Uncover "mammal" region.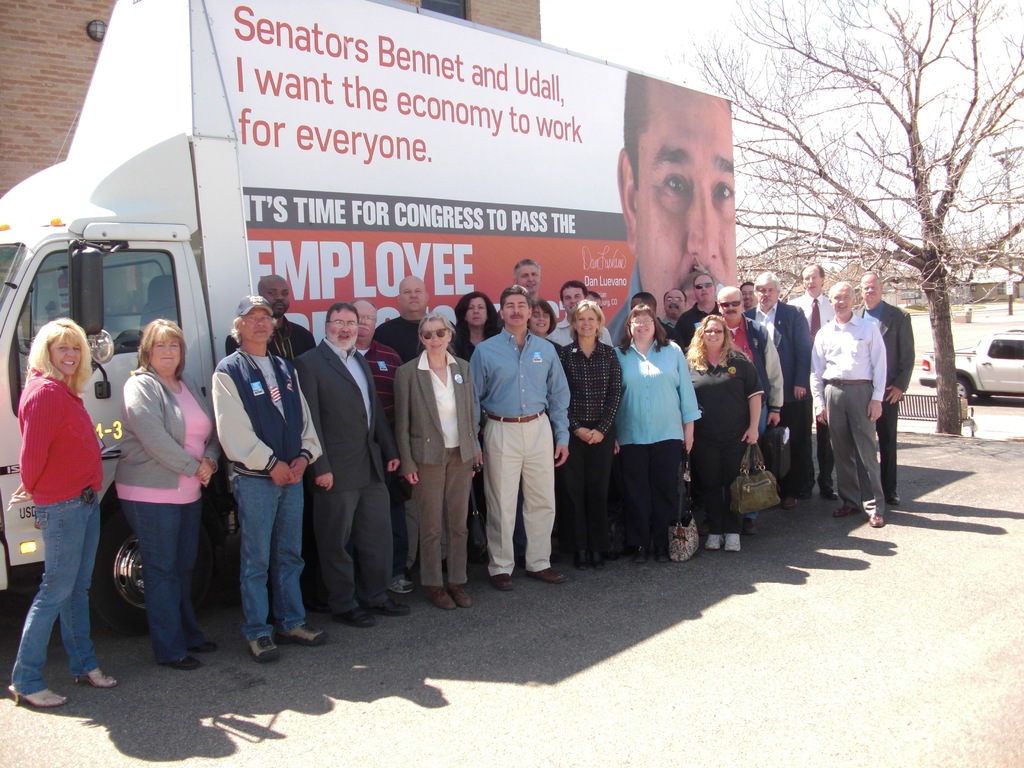
Uncovered: [left=847, top=269, right=915, bottom=502].
